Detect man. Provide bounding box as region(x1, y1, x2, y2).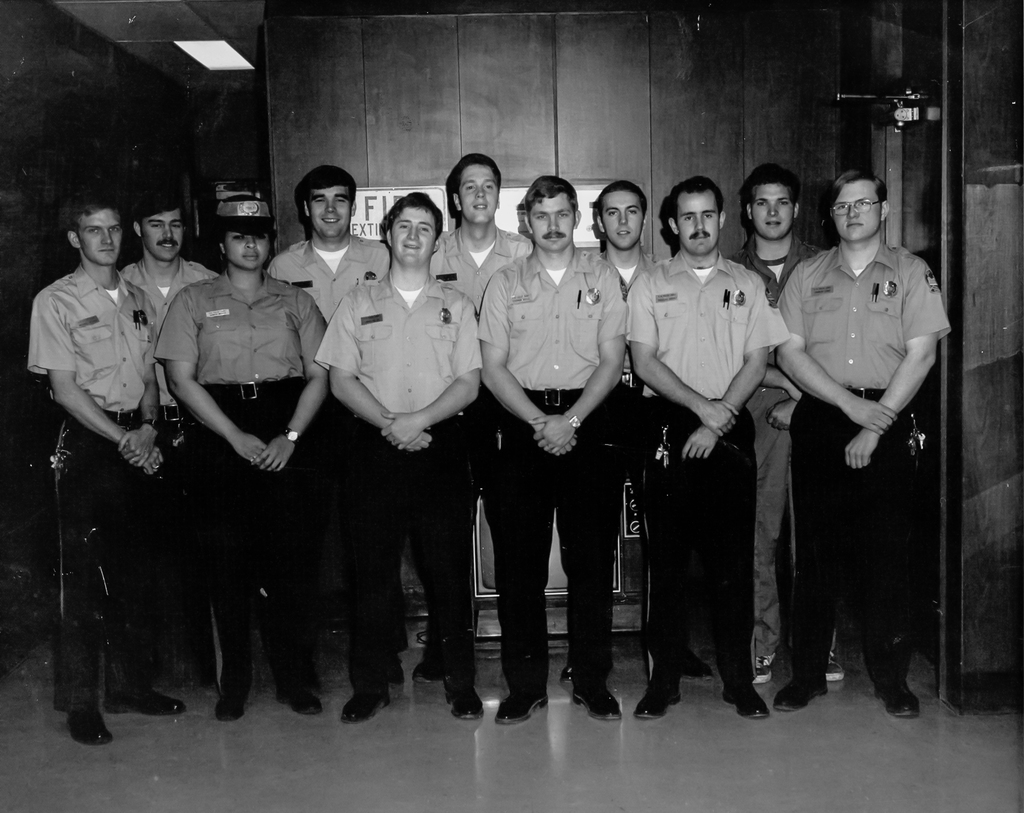
region(263, 165, 412, 696).
